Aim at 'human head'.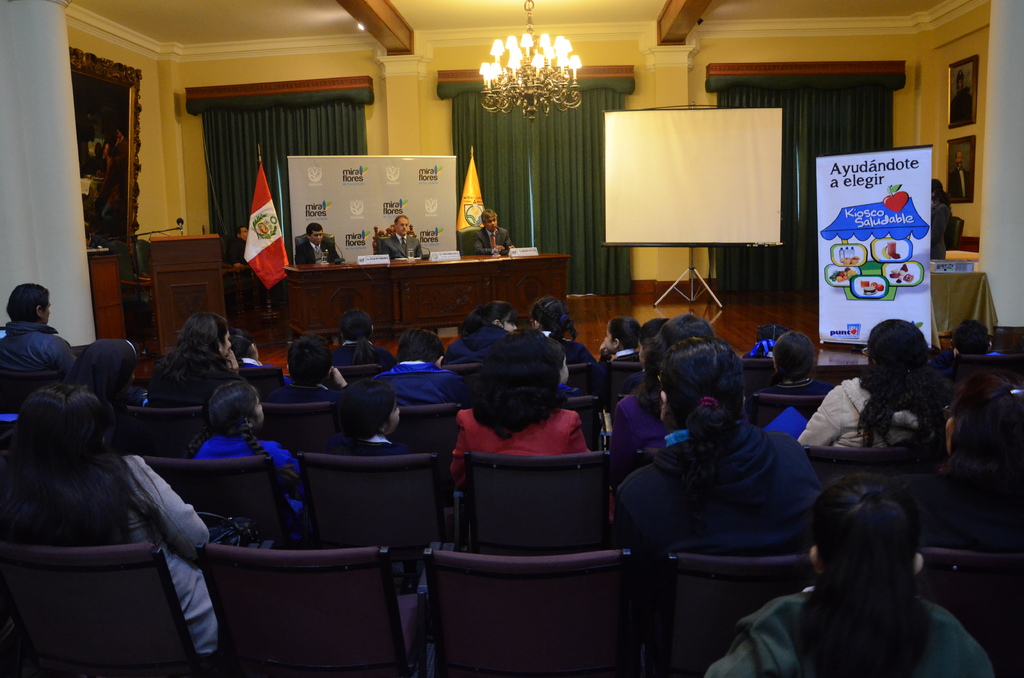
Aimed at x1=810 y1=475 x2=924 y2=606.
